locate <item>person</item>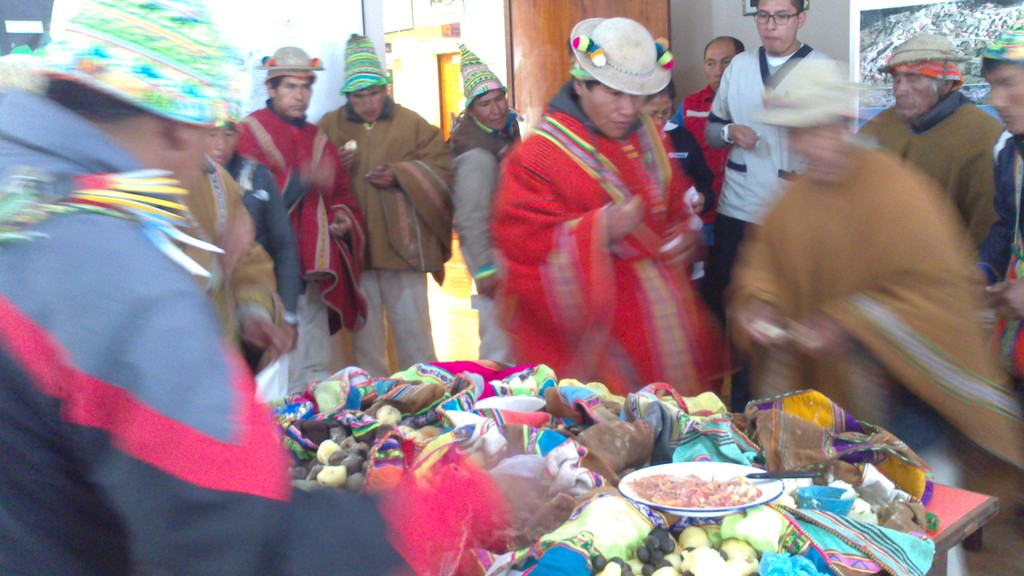
left=975, top=18, right=1023, bottom=380
